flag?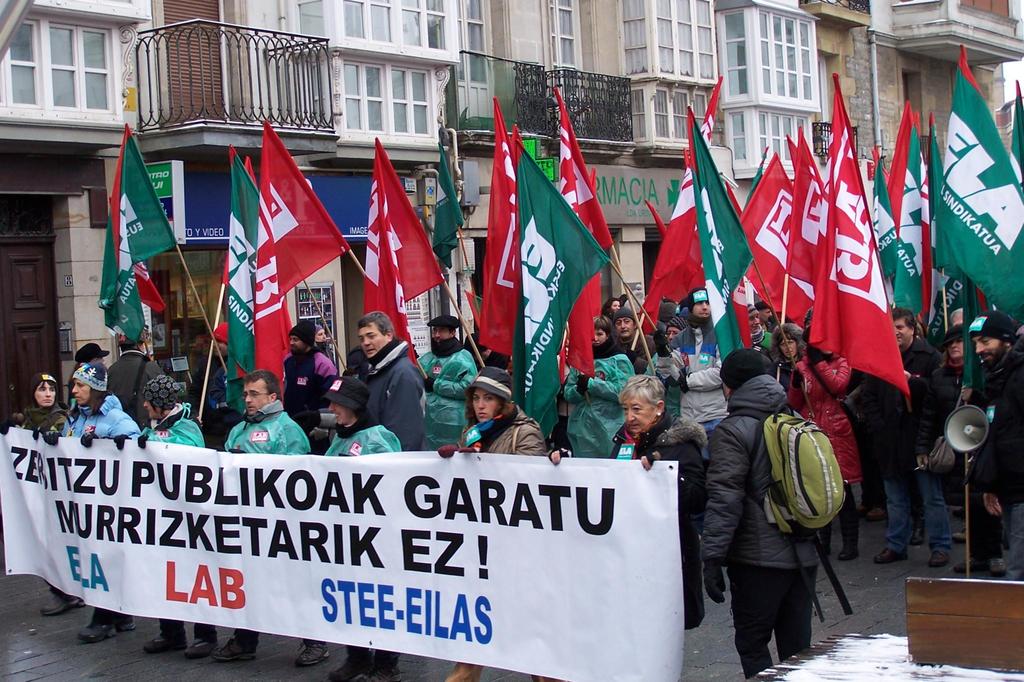
bbox(804, 70, 903, 400)
